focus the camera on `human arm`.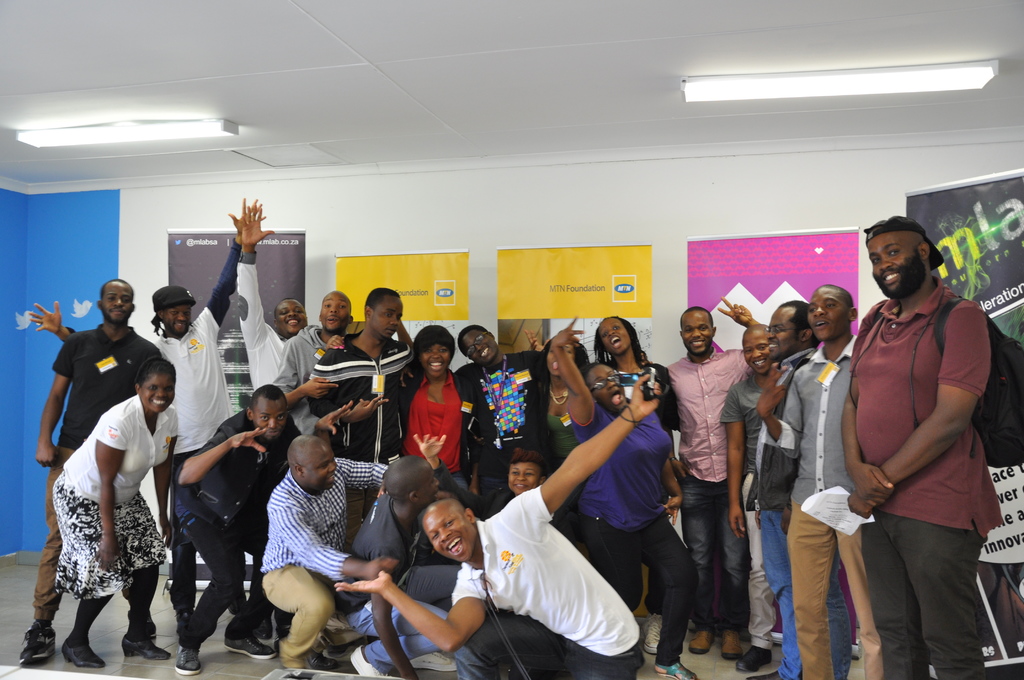
Focus region: locate(718, 294, 768, 375).
